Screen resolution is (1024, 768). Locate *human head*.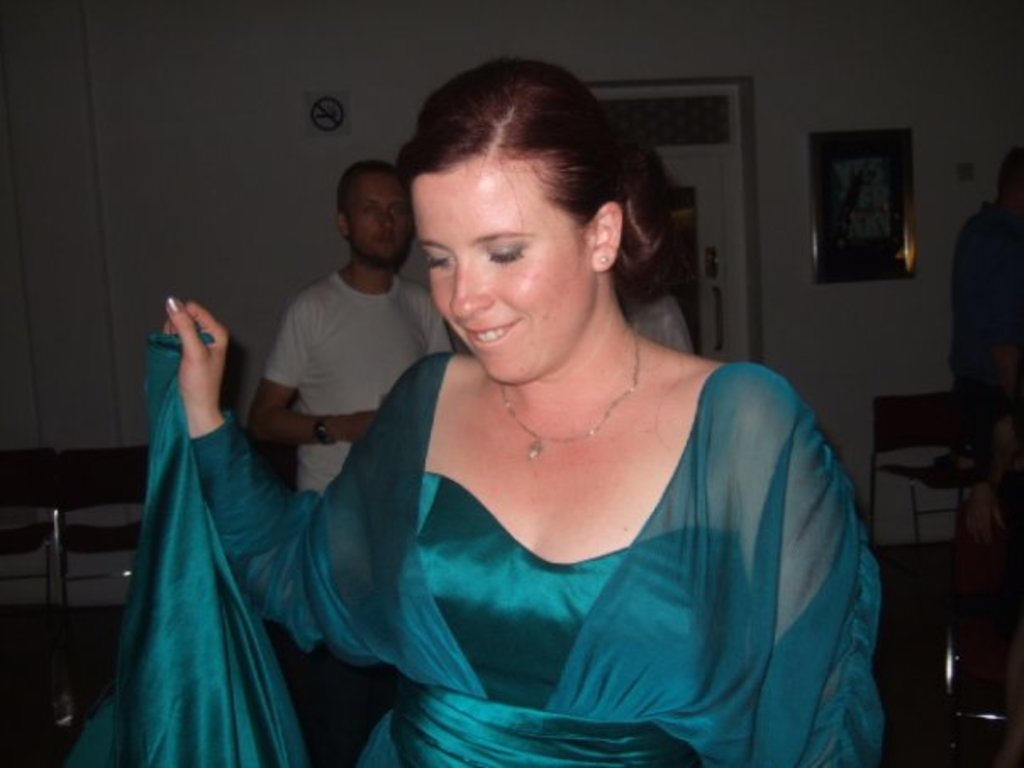
pyautogui.locateOnScreen(387, 29, 629, 358).
